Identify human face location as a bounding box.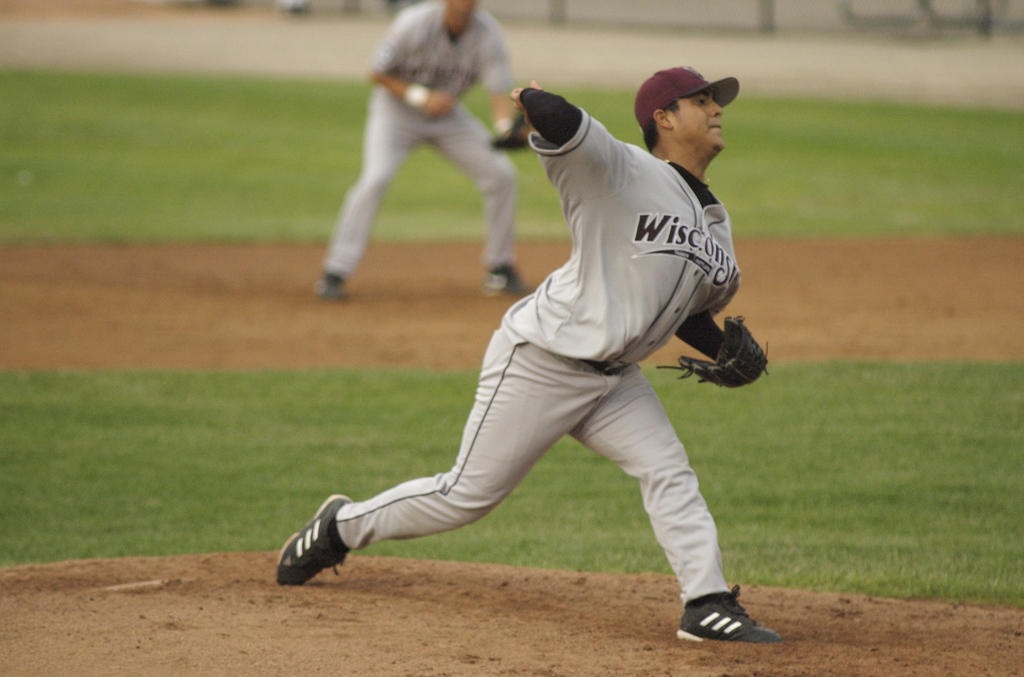
{"x1": 675, "y1": 87, "x2": 724, "y2": 148}.
